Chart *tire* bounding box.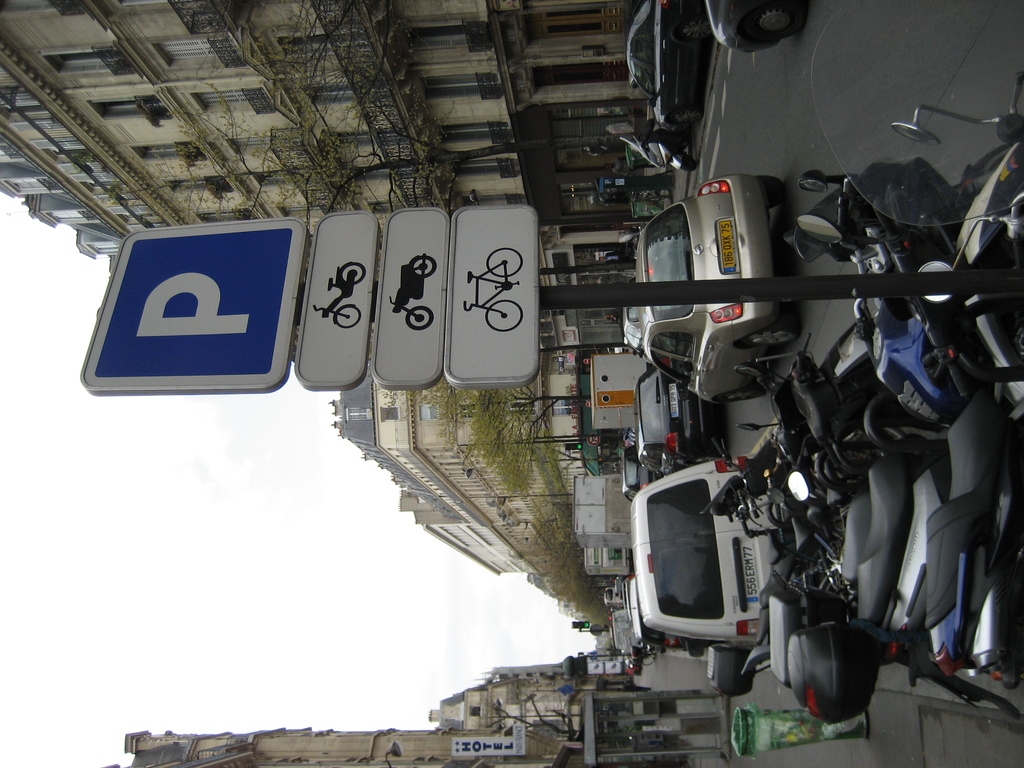
Charted: 640 655 656 666.
